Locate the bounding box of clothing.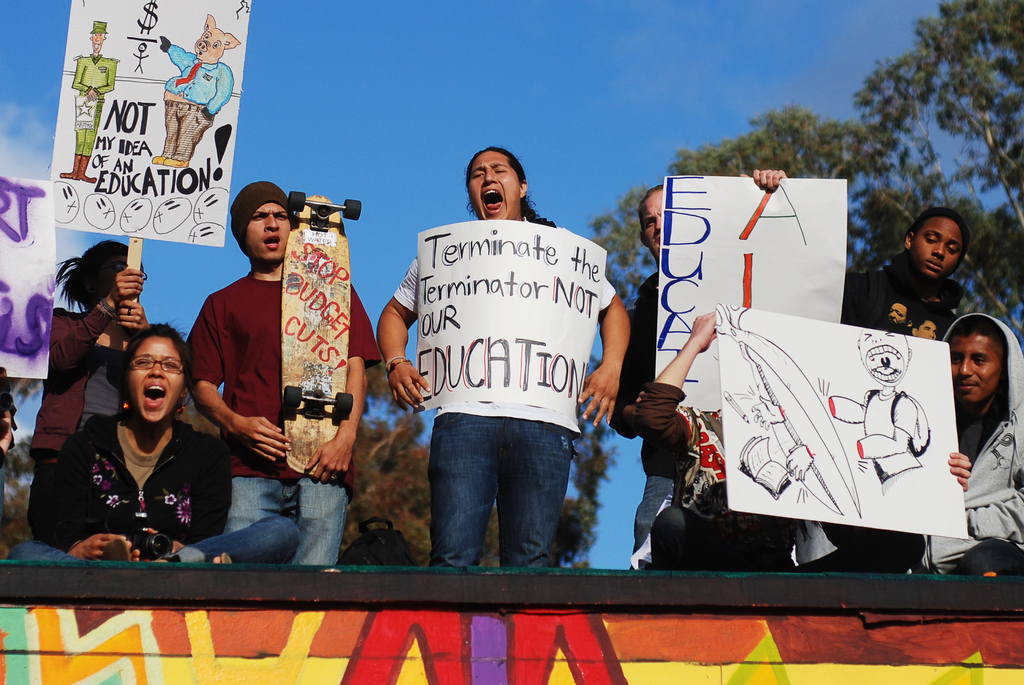
Bounding box: detection(388, 251, 616, 569).
